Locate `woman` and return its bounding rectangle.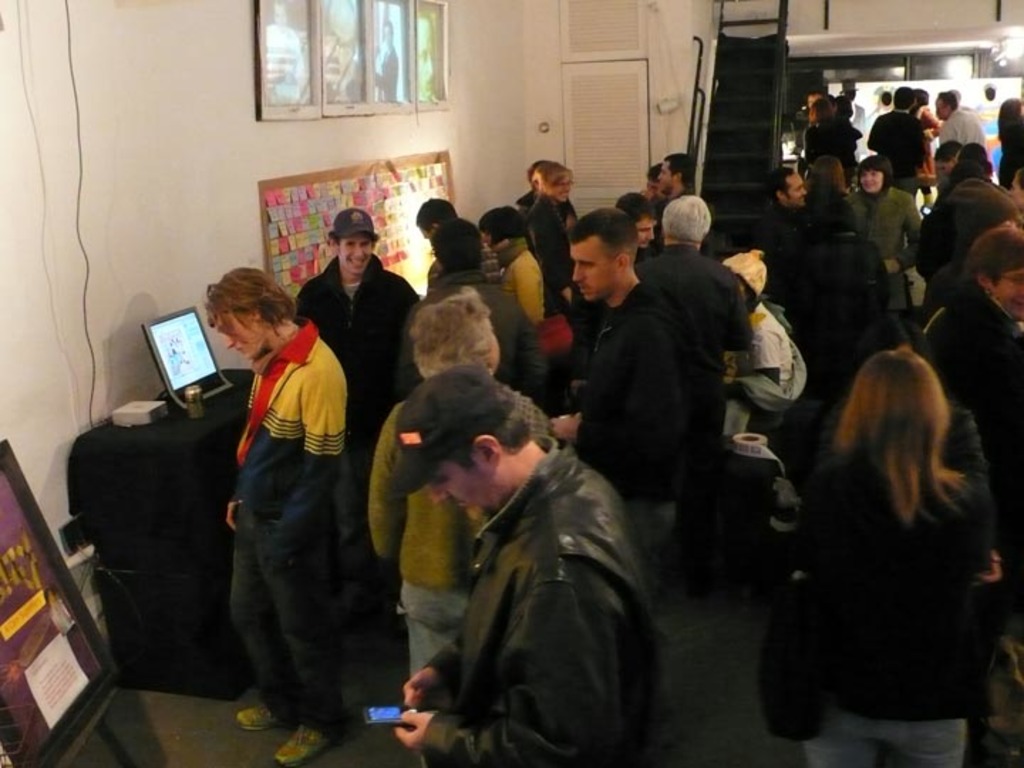
box(802, 100, 860, 175).
